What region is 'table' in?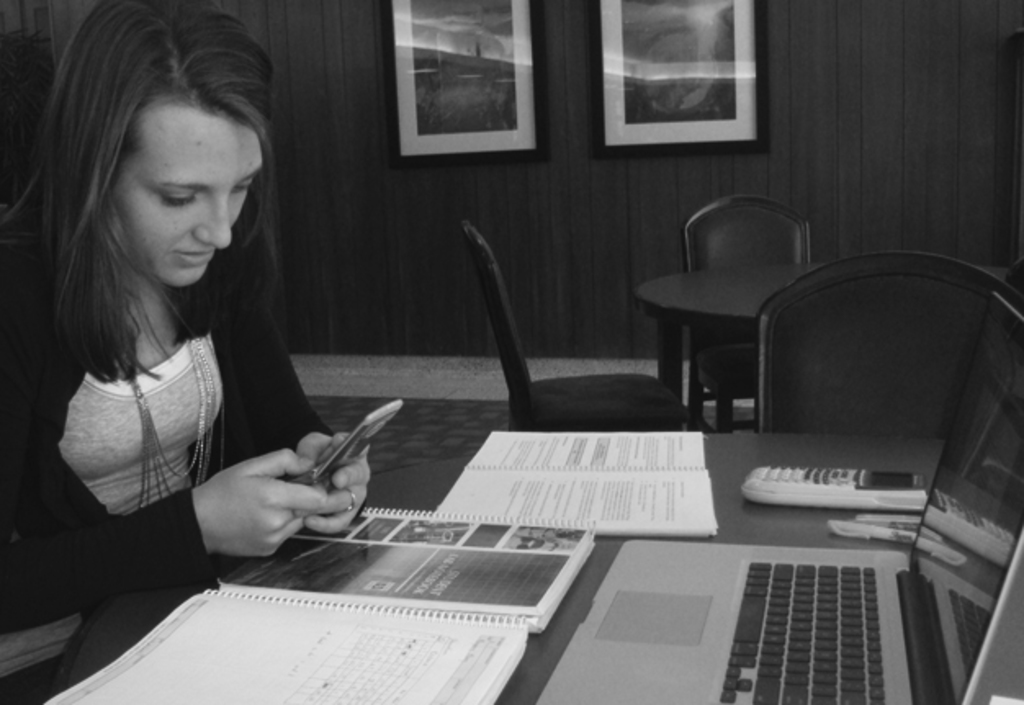
(x1=631, y1=262, x2=1022, y2=407).
